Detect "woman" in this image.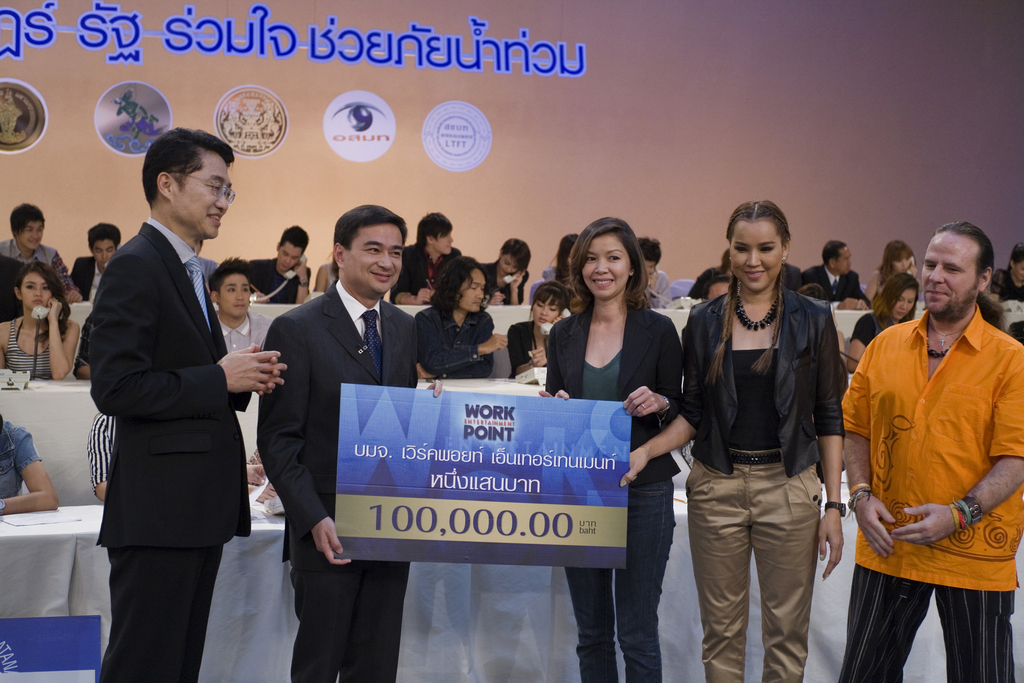
Detection: 993/239/1023/303.
